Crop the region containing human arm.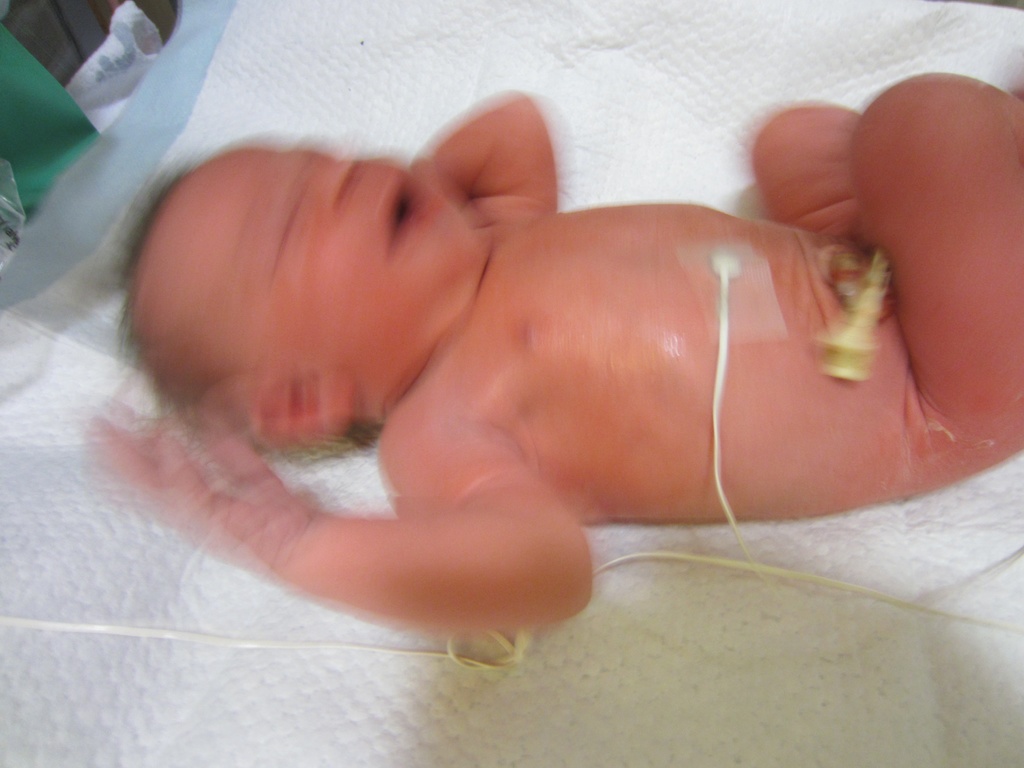
Crop region: 91:336:602:677.
